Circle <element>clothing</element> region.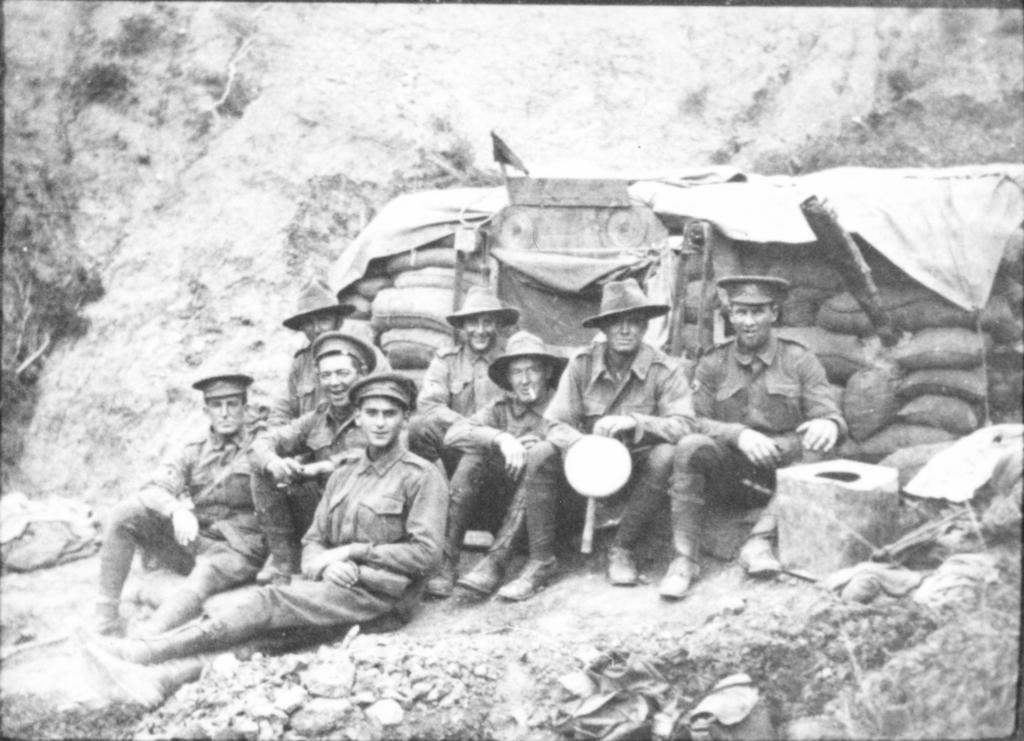
Region: 457, 386, 557, 537.
